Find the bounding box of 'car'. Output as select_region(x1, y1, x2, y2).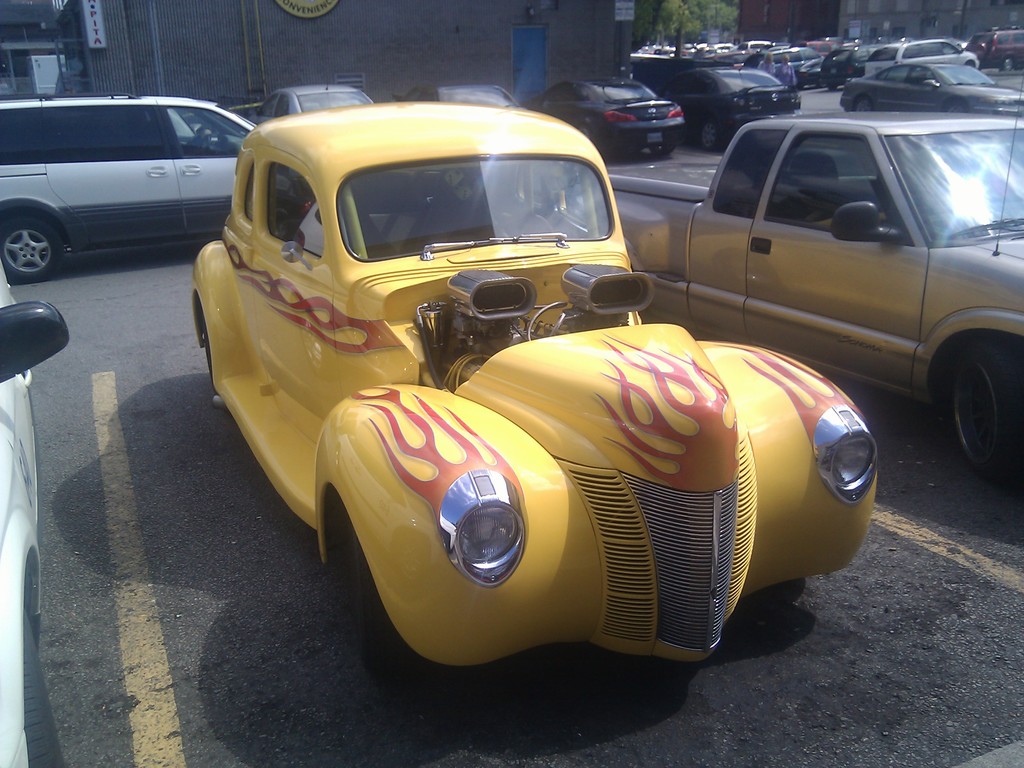
select_region(415, 82, 525, 113).
